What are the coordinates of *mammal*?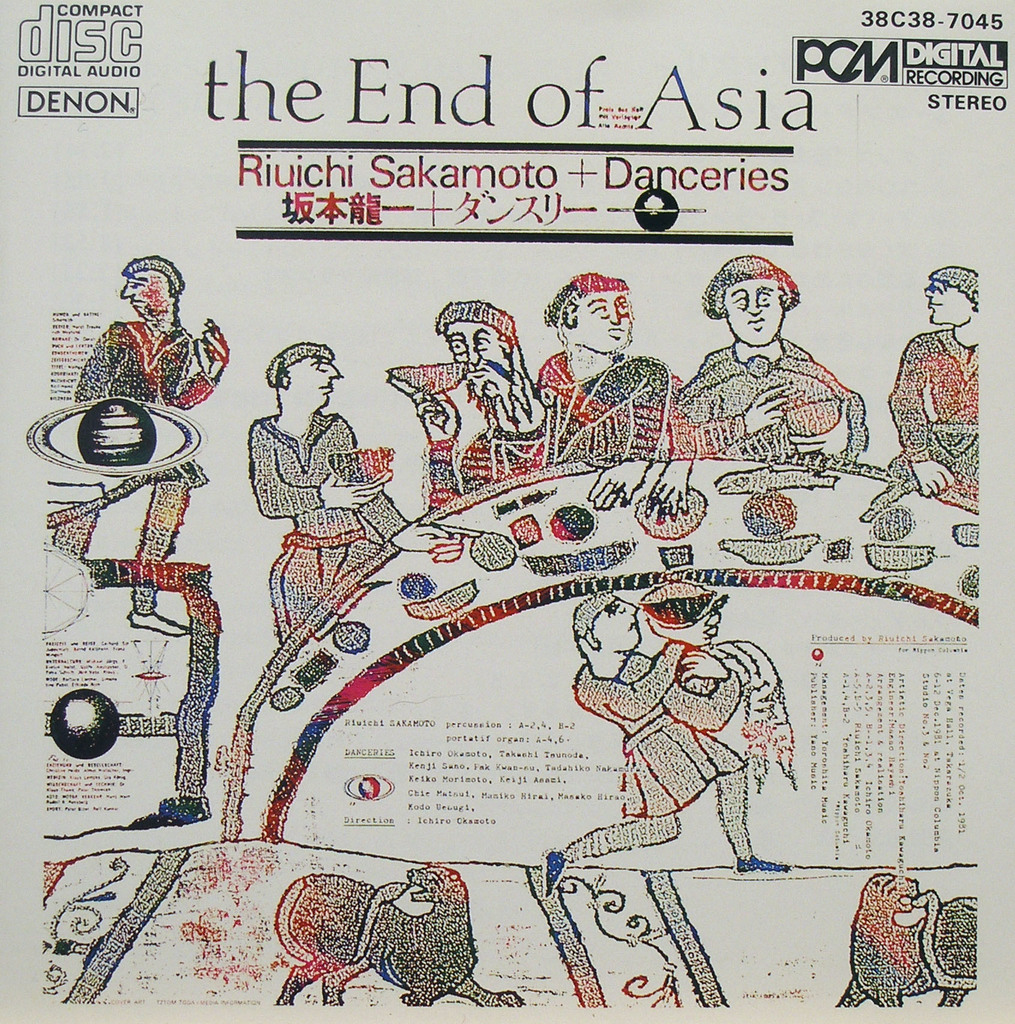
<box>668,254,871,467</box>.
